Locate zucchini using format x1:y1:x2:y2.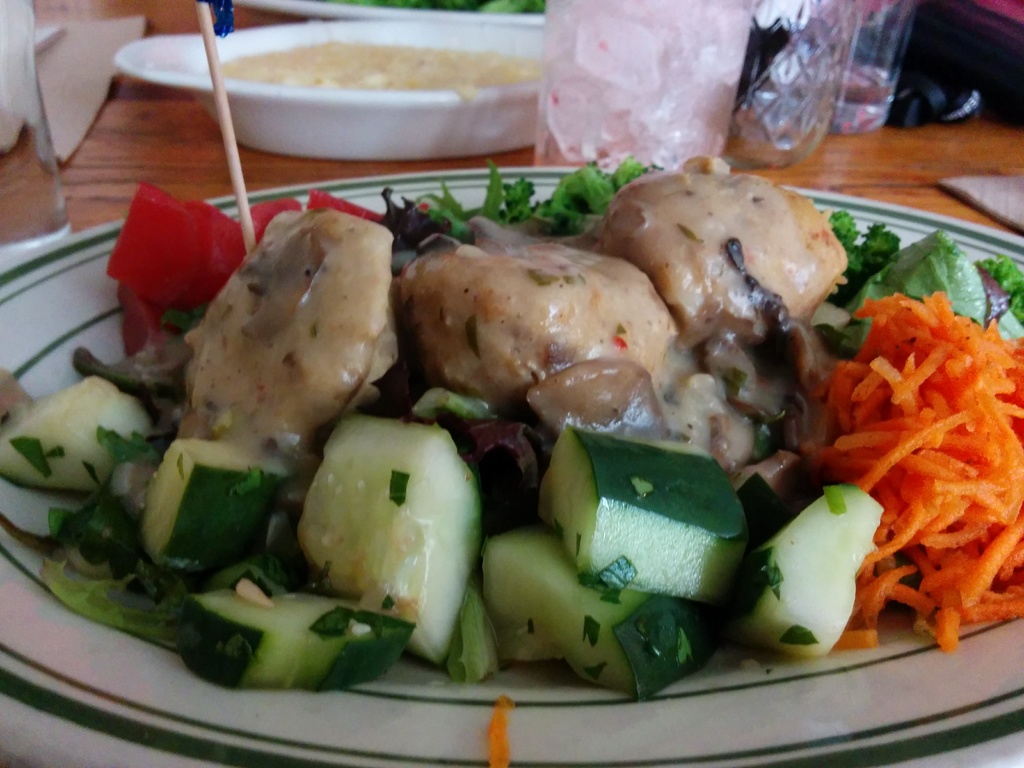
737:479:886:652.
